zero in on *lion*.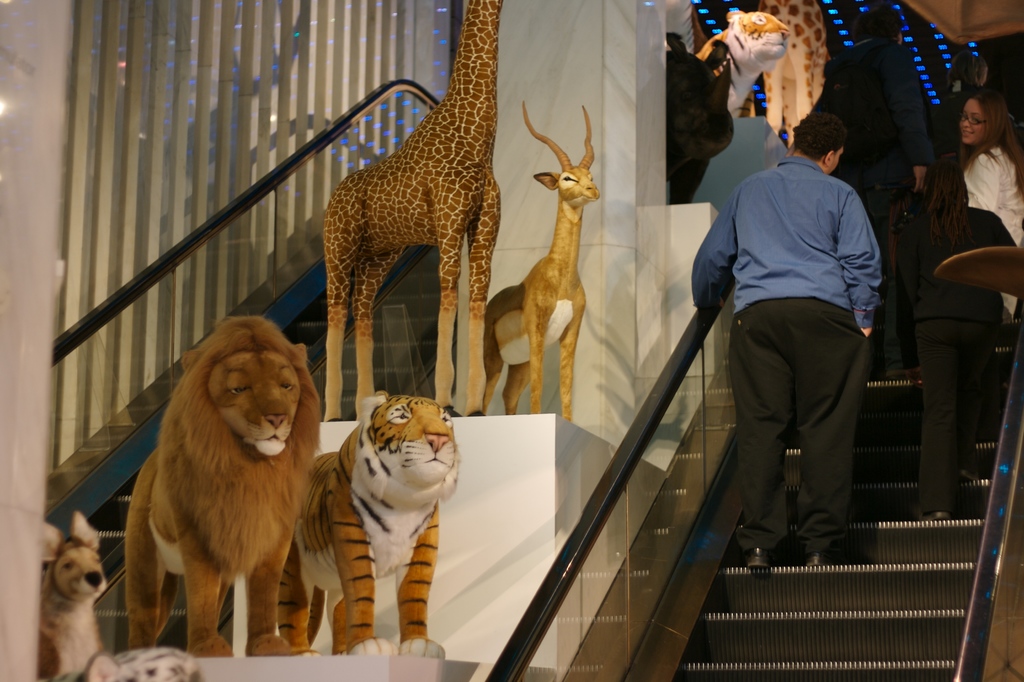
Zeroed in: 131,317,321,657.
